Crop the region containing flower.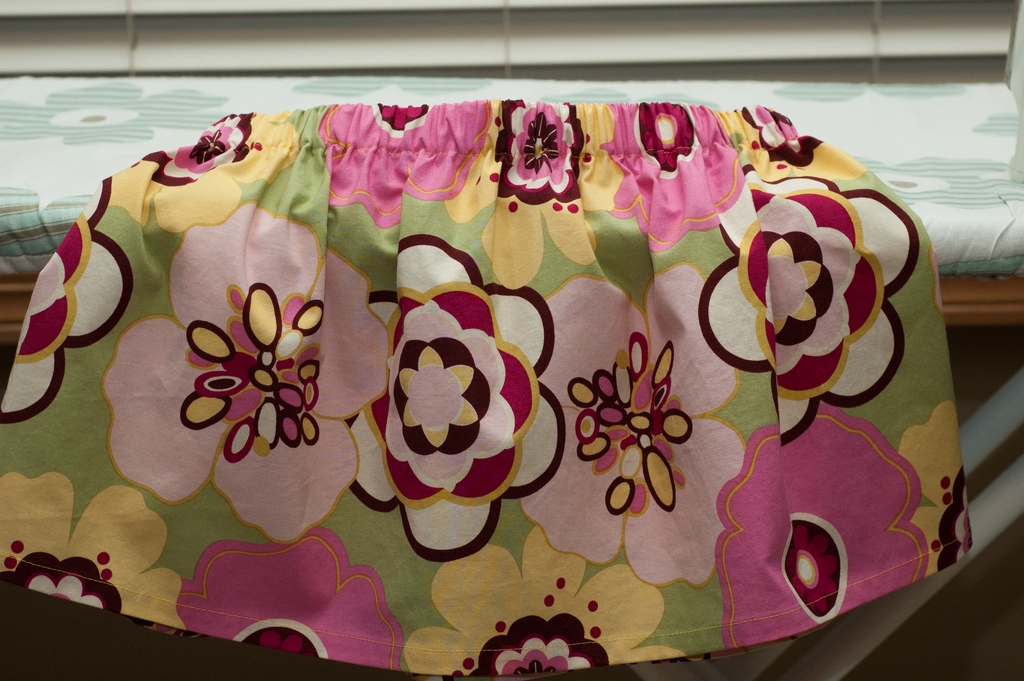
Crop region: x1=170, y1=525, x2=398, y2=671.
